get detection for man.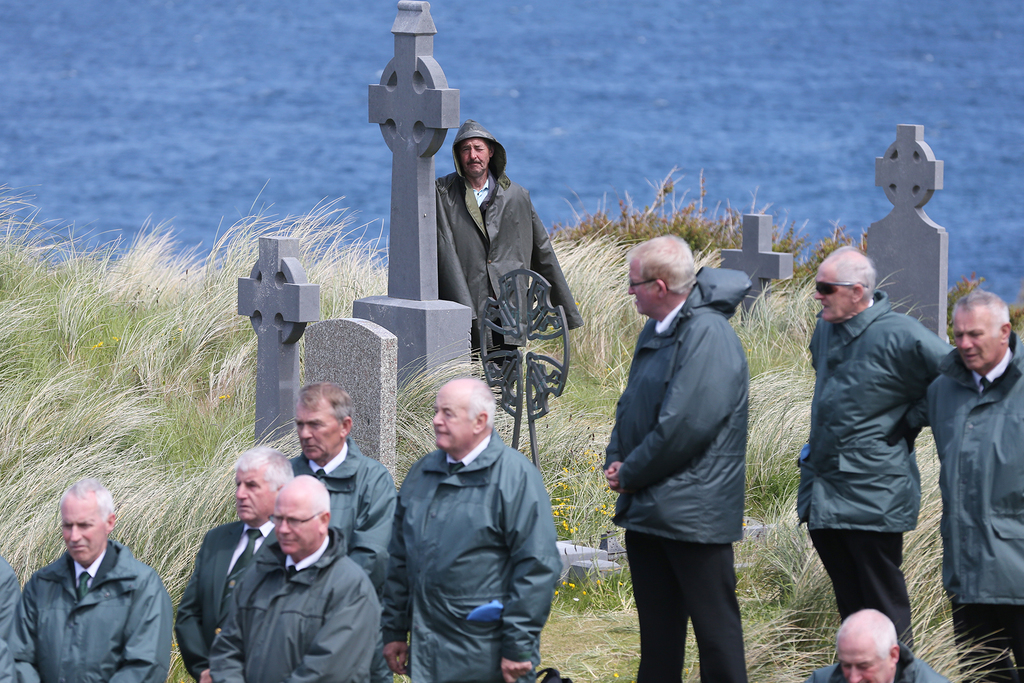
Detection: left=794, top=245, right=954, bottom=650.
